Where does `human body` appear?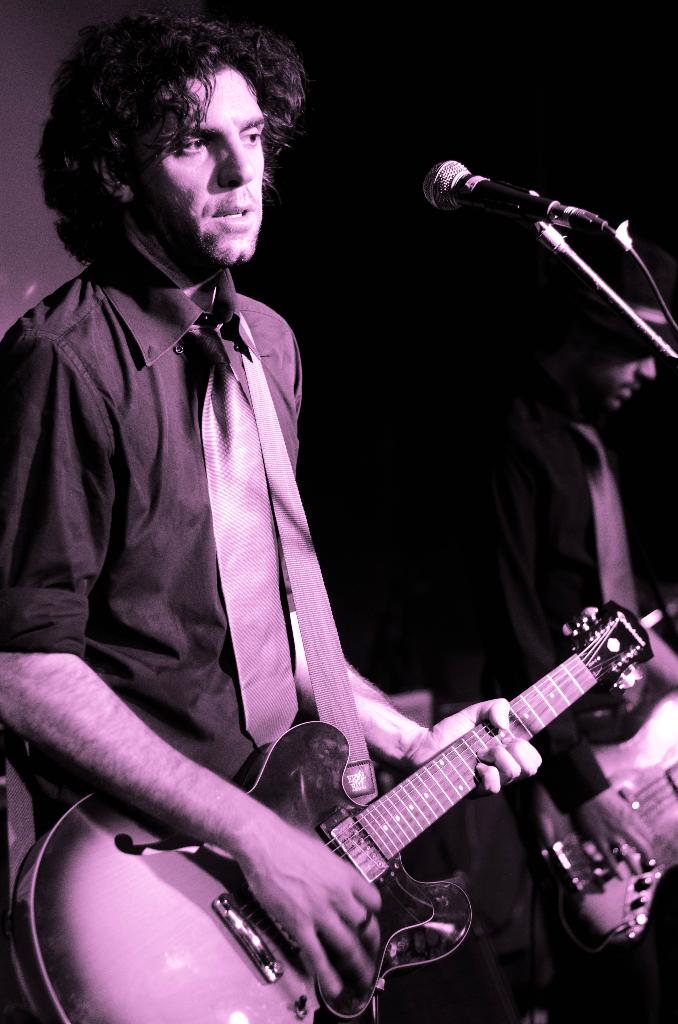
Appears at {"left": 31, "top": 89, "right": 505, "bottom": 1009}.
